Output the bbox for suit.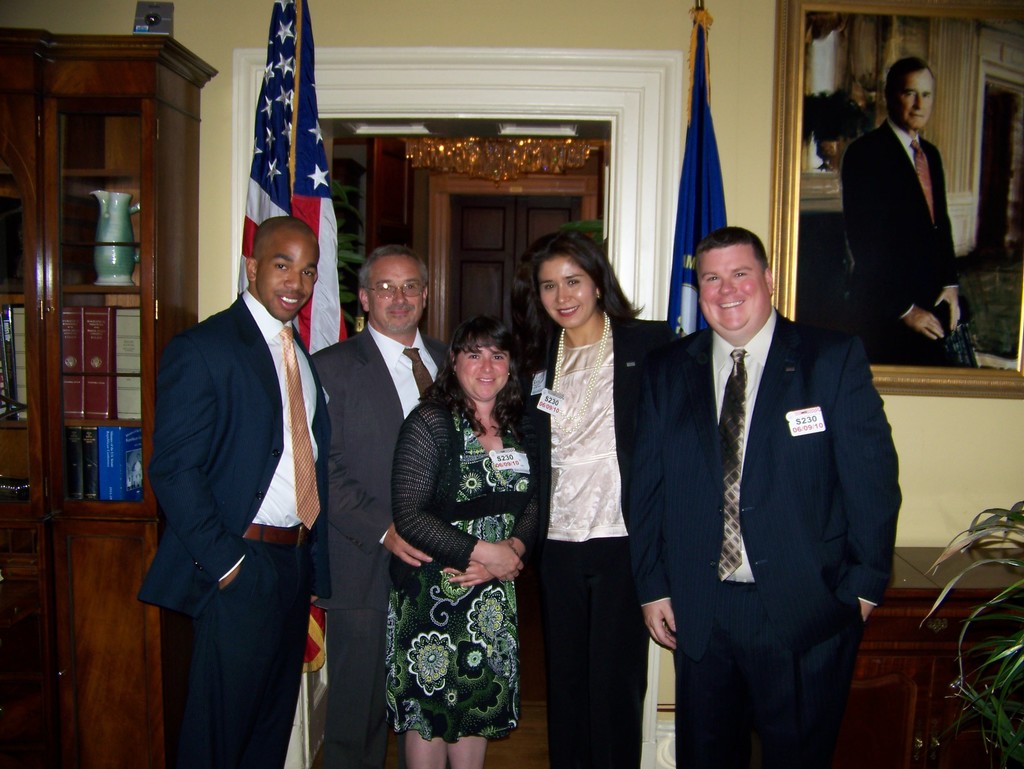
crop(500, 310, 680, 768).
